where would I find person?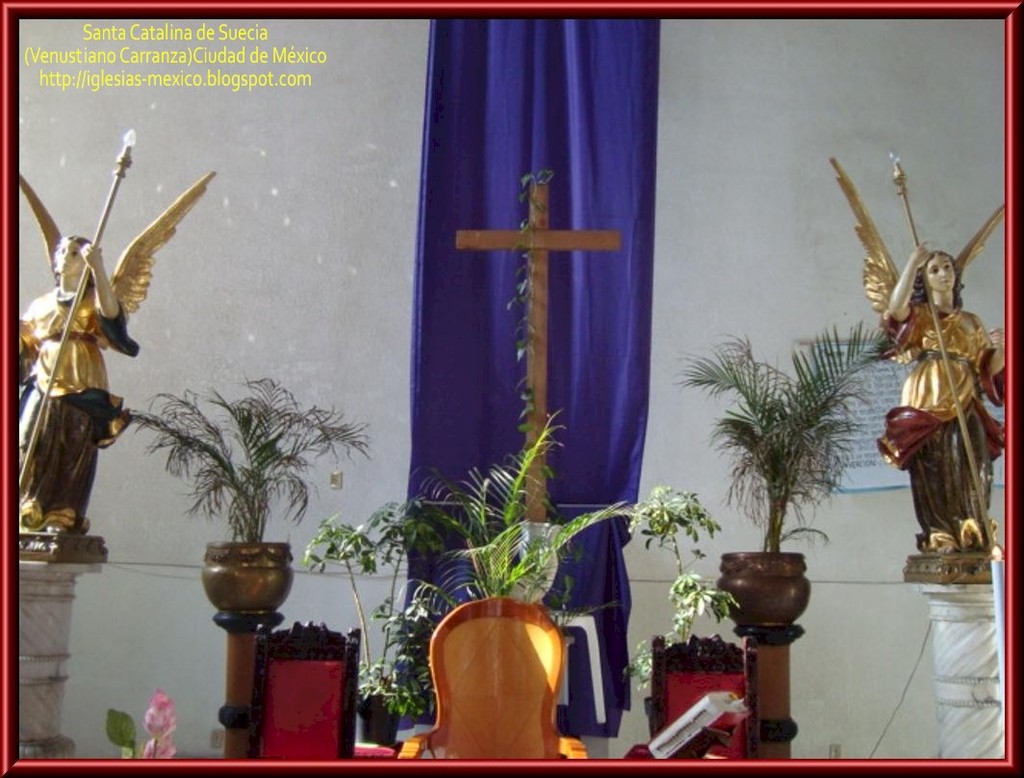
At 882:242:1000:560.
